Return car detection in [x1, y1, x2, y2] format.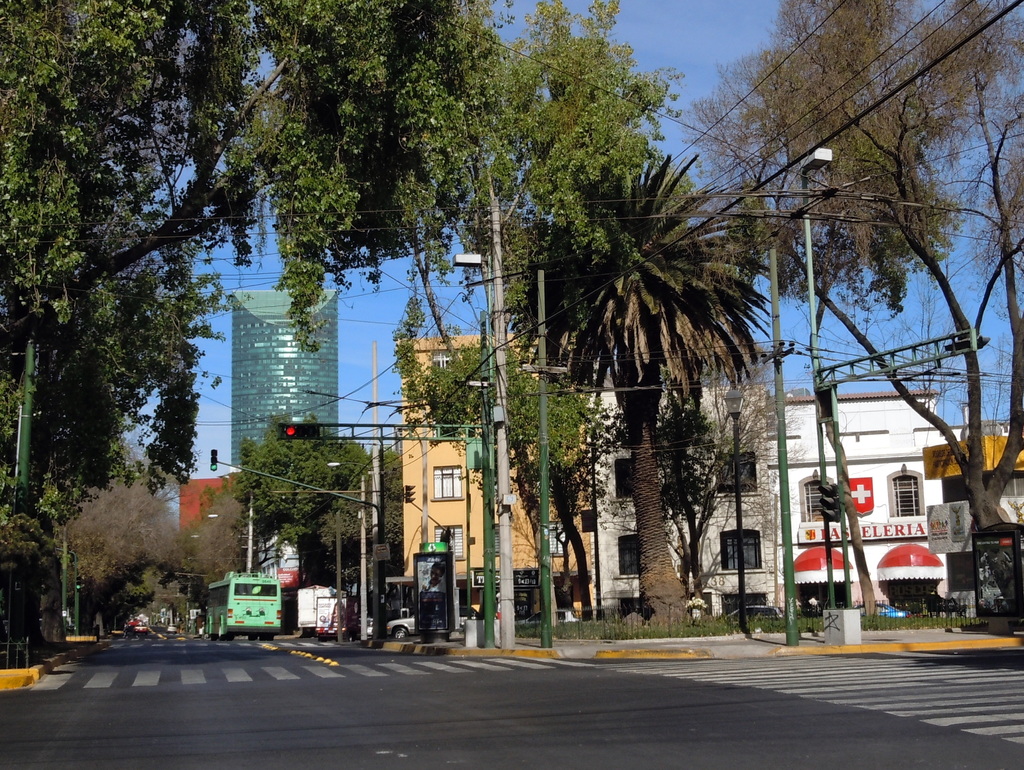
[728, 607, 783, 621].
